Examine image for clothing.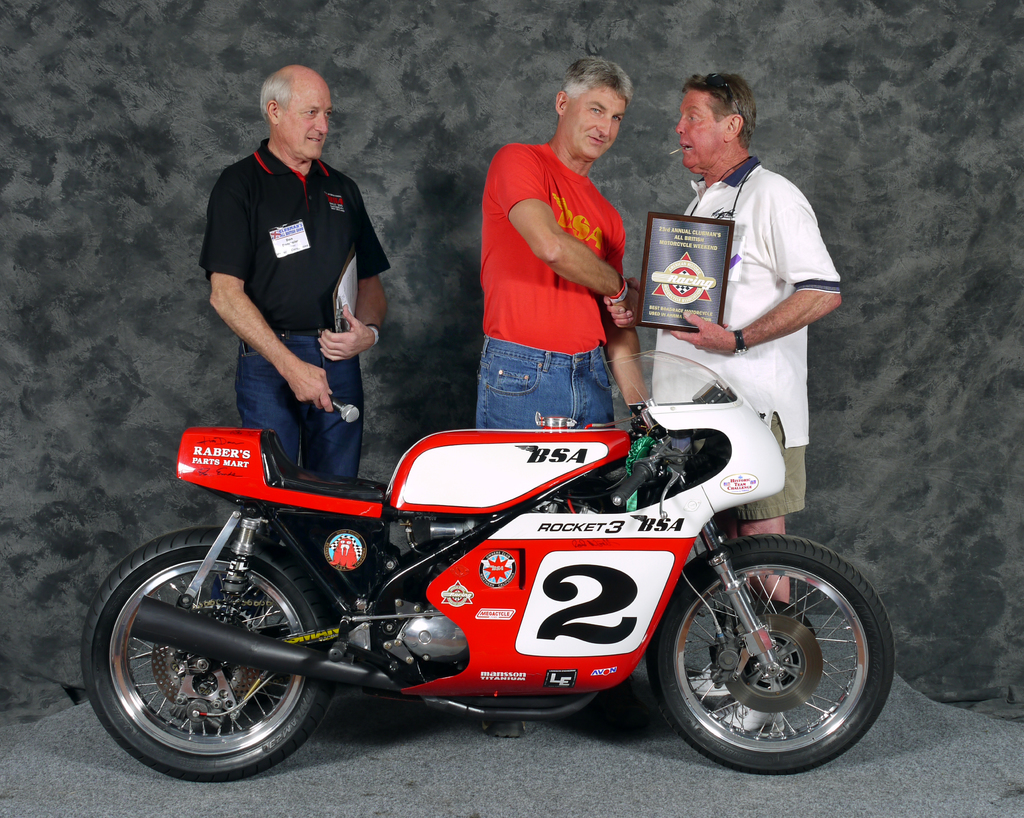
Examination result: [650, 154, 843, 524].
